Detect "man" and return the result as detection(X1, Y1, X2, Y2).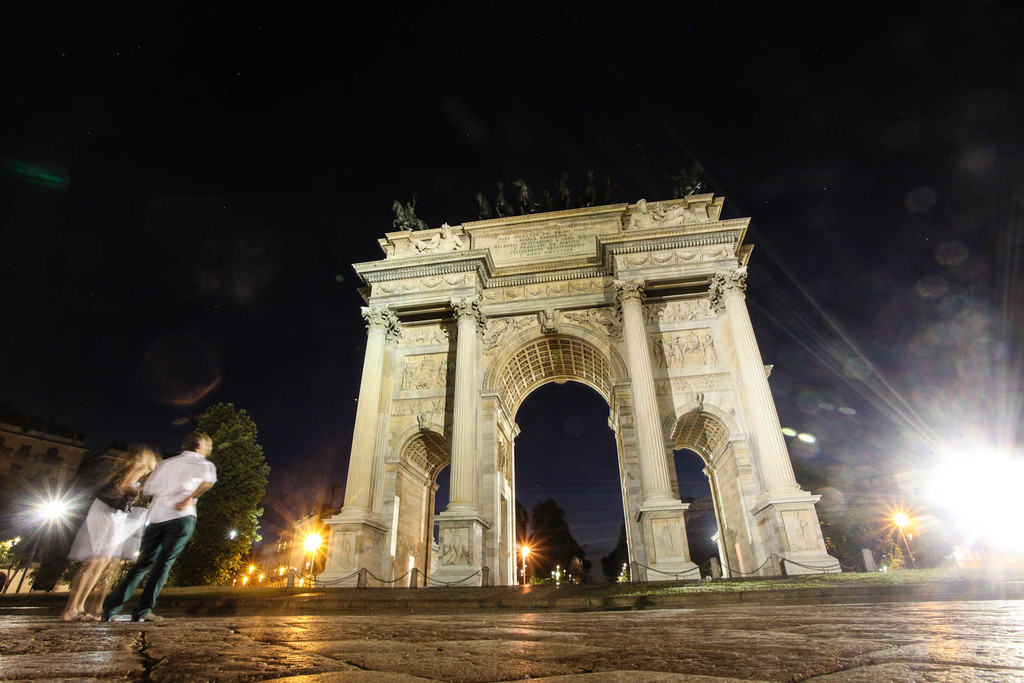
detection(627, 197, 711, 230).
